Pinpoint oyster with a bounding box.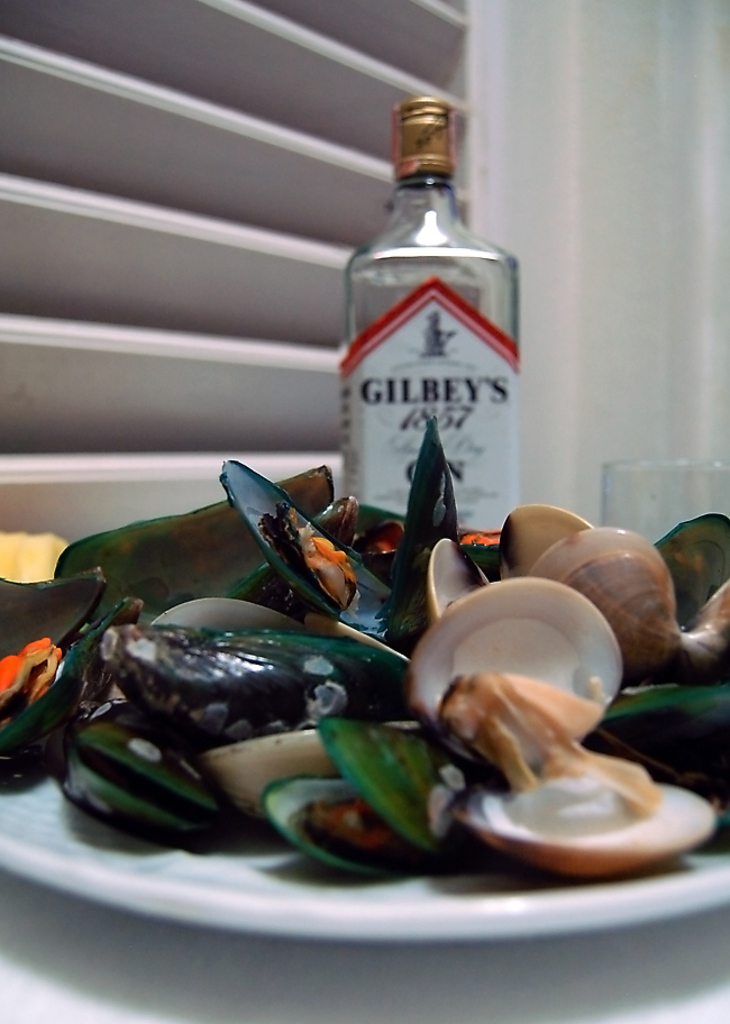
left=402, top=577, right=715, bottom=868.
